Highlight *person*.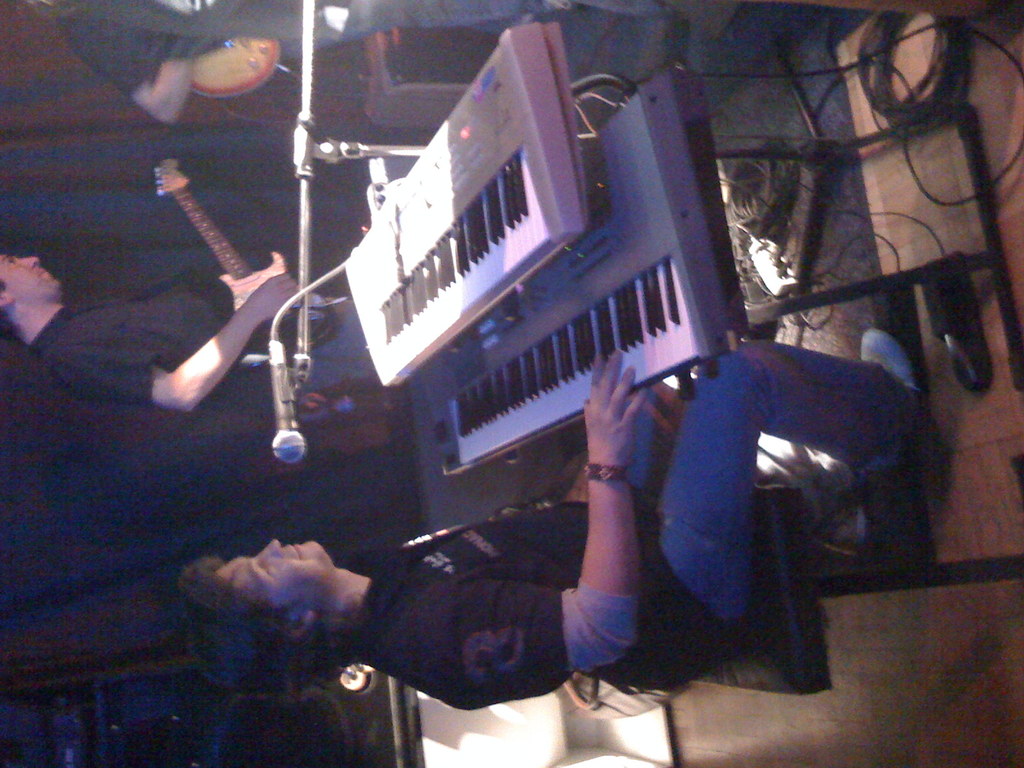
Highlighted region: x1=0, y1=254, x2=410, y2=419.
